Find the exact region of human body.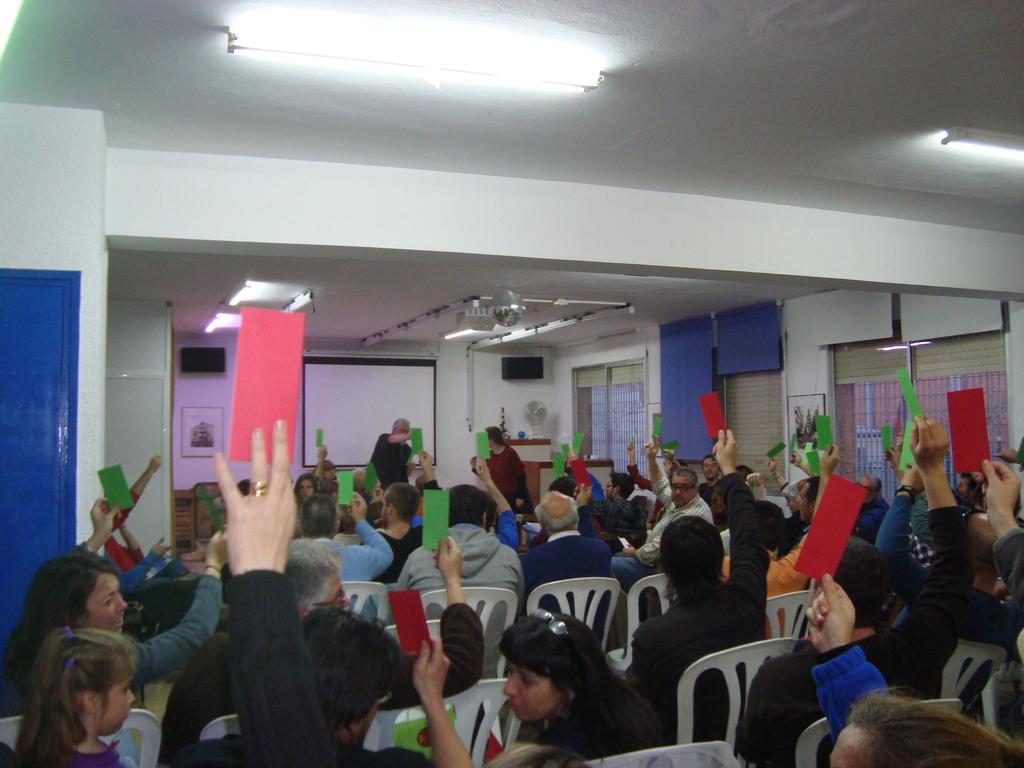
Exact region: l=12, t=628, r=142, b=765.
